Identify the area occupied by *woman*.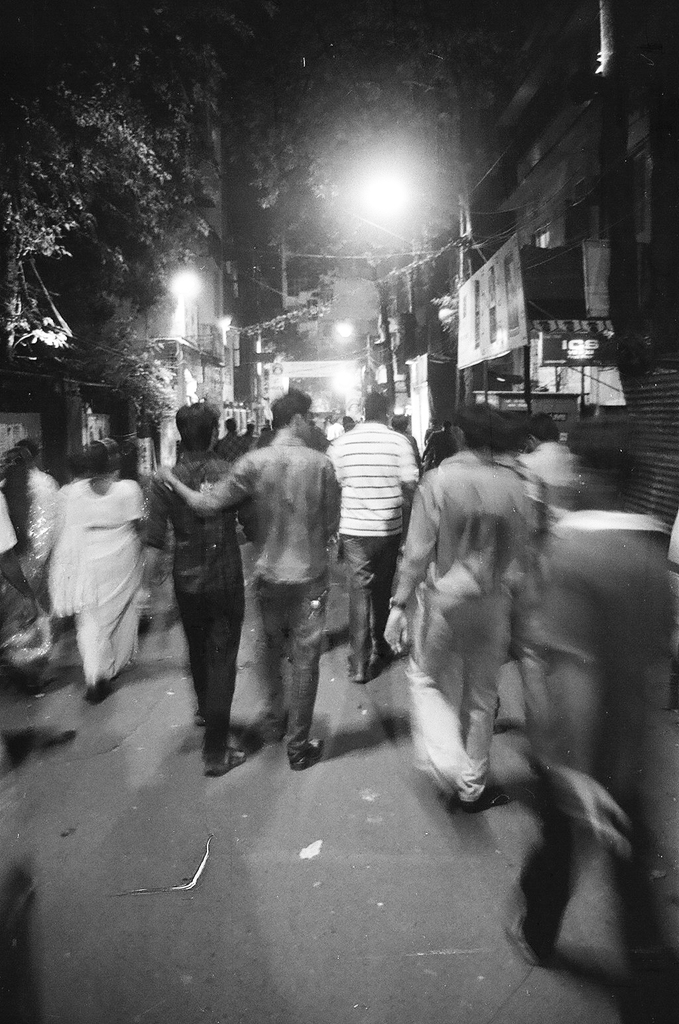
Area: <box>0,438,64,655</box>.
